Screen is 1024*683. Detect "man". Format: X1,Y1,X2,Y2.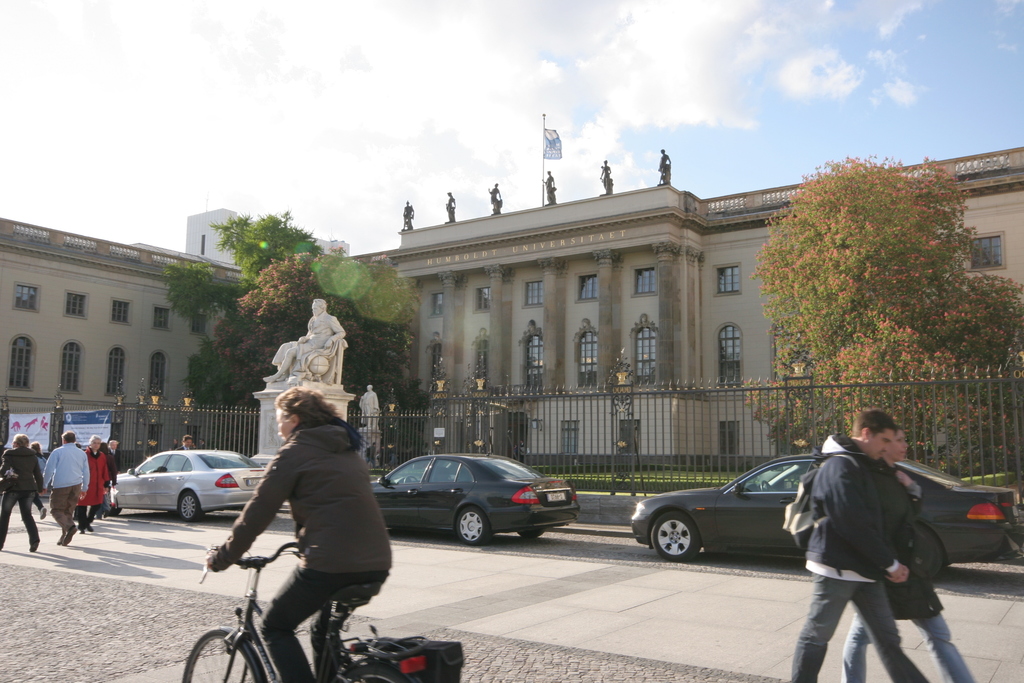
176,436,193,449.
